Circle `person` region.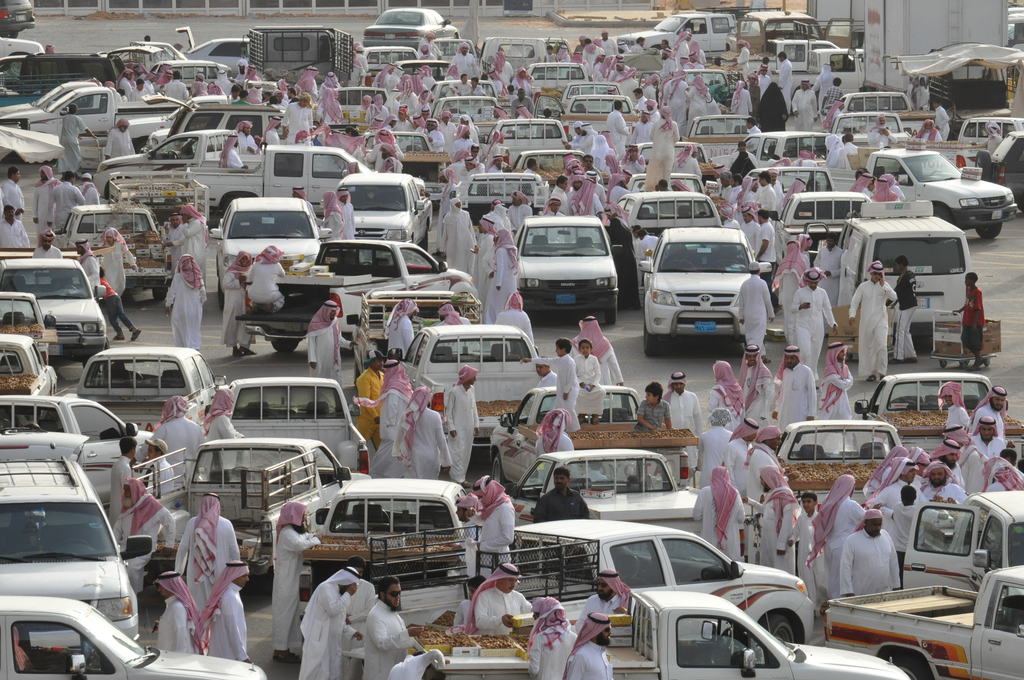
Region: (x1=207, y1=555, x2=251, y2=661).
